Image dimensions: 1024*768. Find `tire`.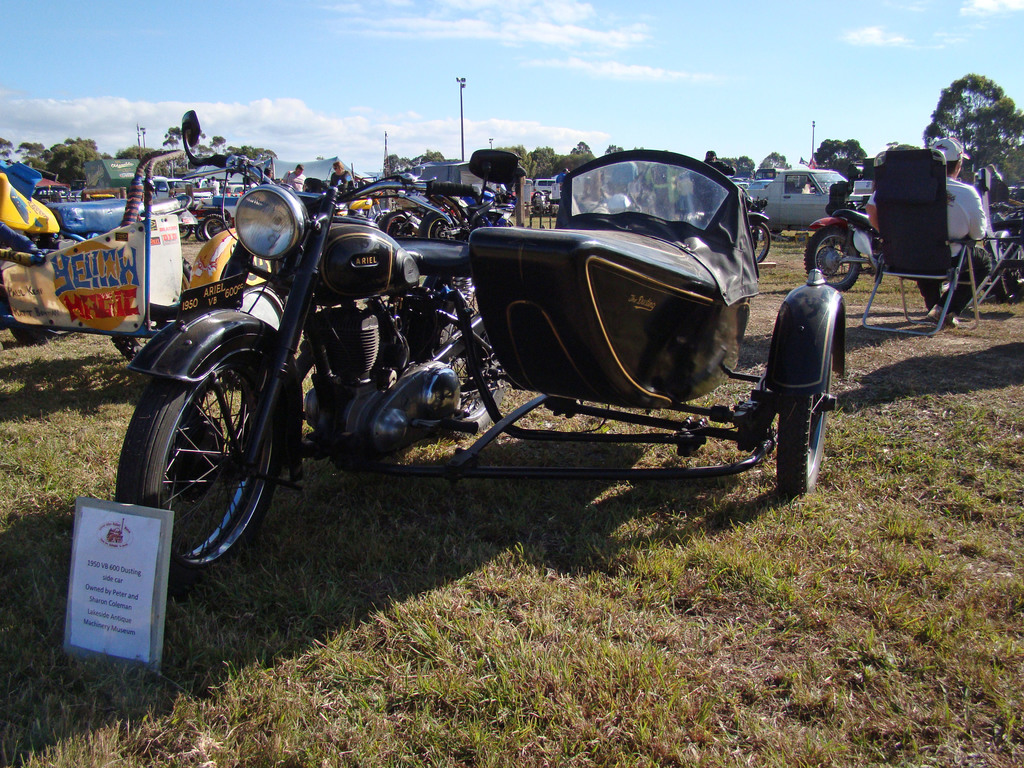
380, 210, 412, 239.
